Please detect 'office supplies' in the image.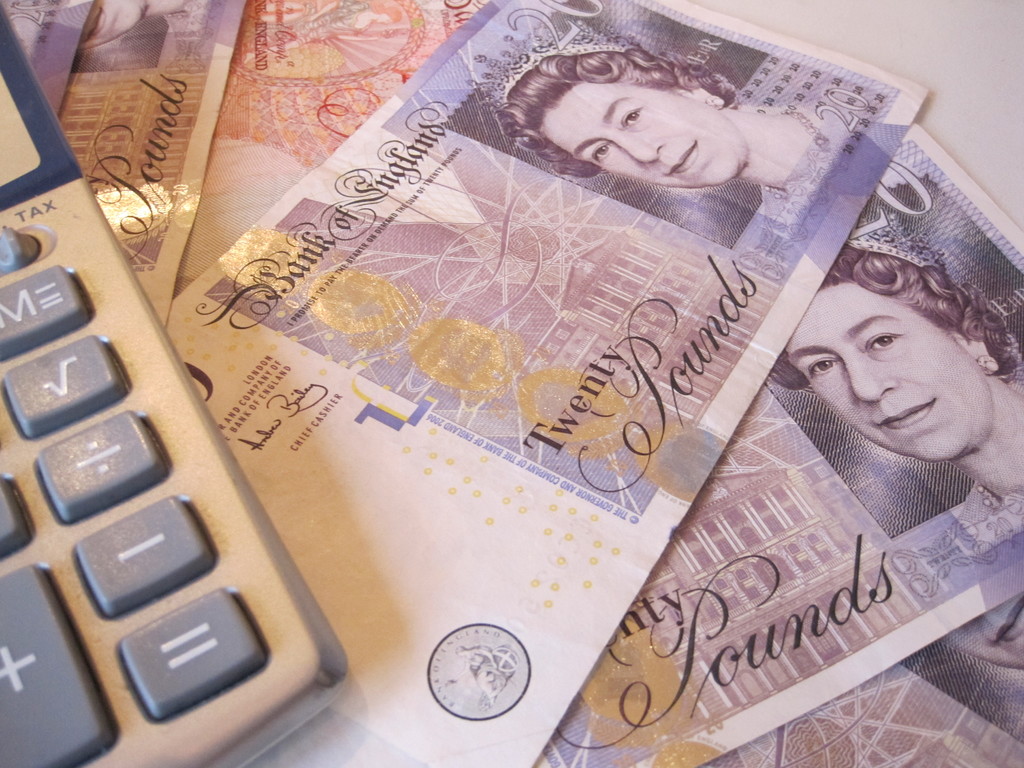
<region>64, 0, 245, 302</region>.
